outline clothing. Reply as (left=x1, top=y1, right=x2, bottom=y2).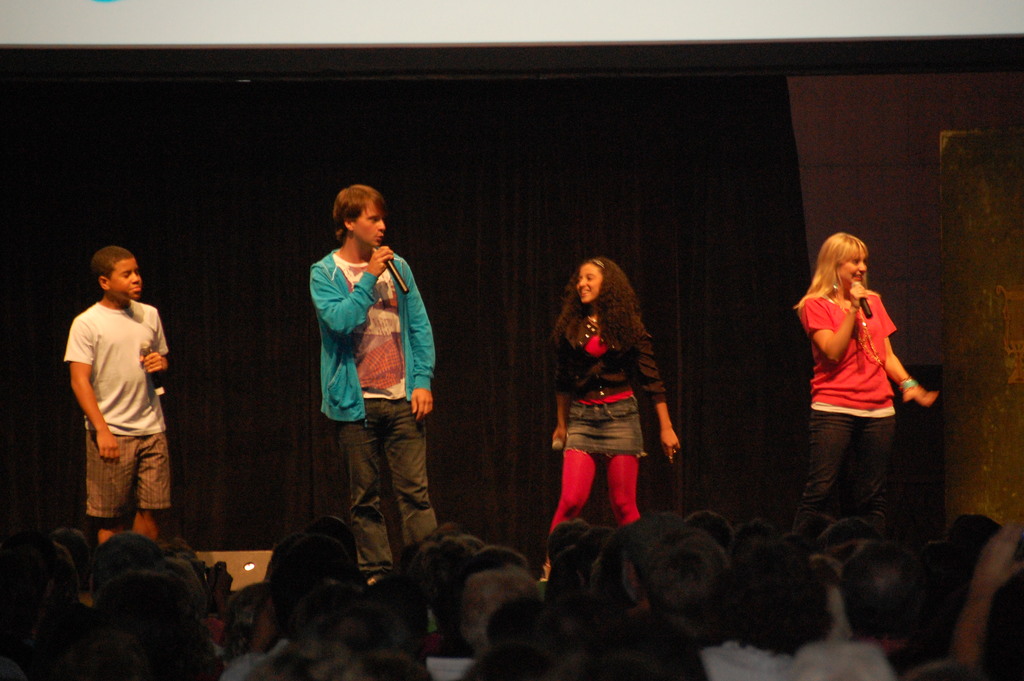
(left=804, top=245, right=934, bottom=523).
